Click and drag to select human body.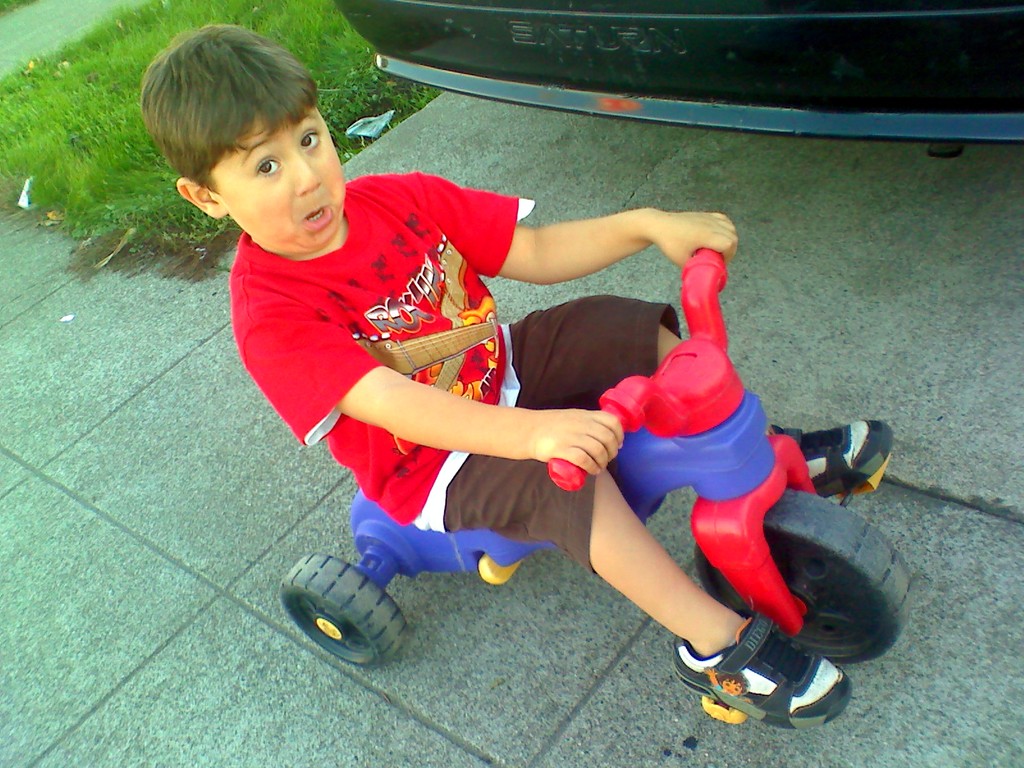
Selection: rect(207, 106, 783, 658).
